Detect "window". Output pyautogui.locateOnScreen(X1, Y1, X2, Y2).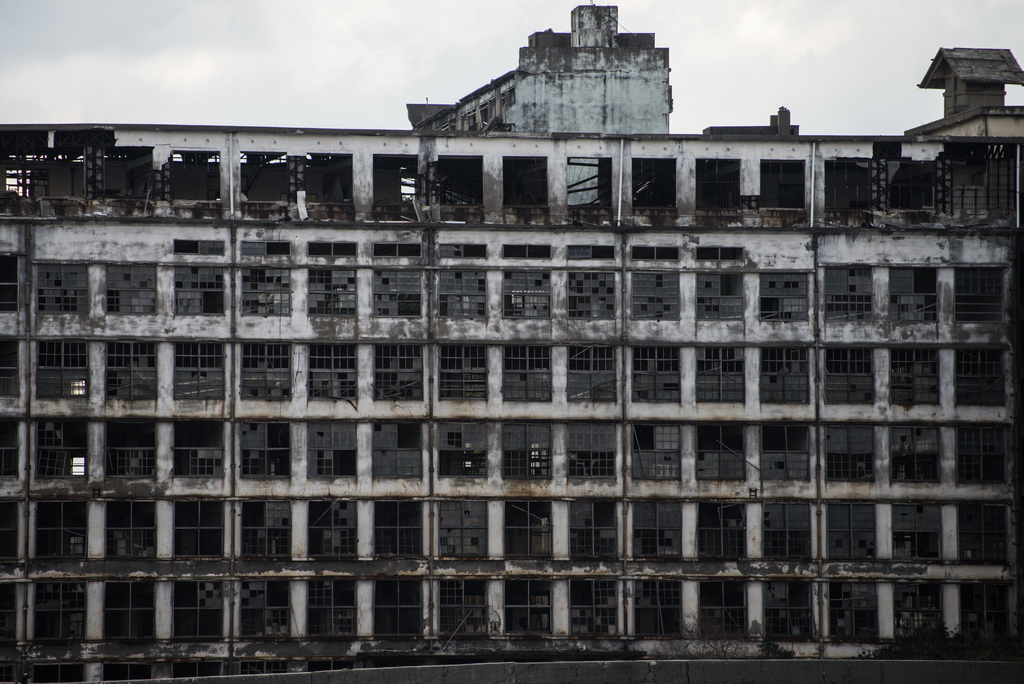
pyautogui.locateOnScreen(886, 346, 938, 407).
